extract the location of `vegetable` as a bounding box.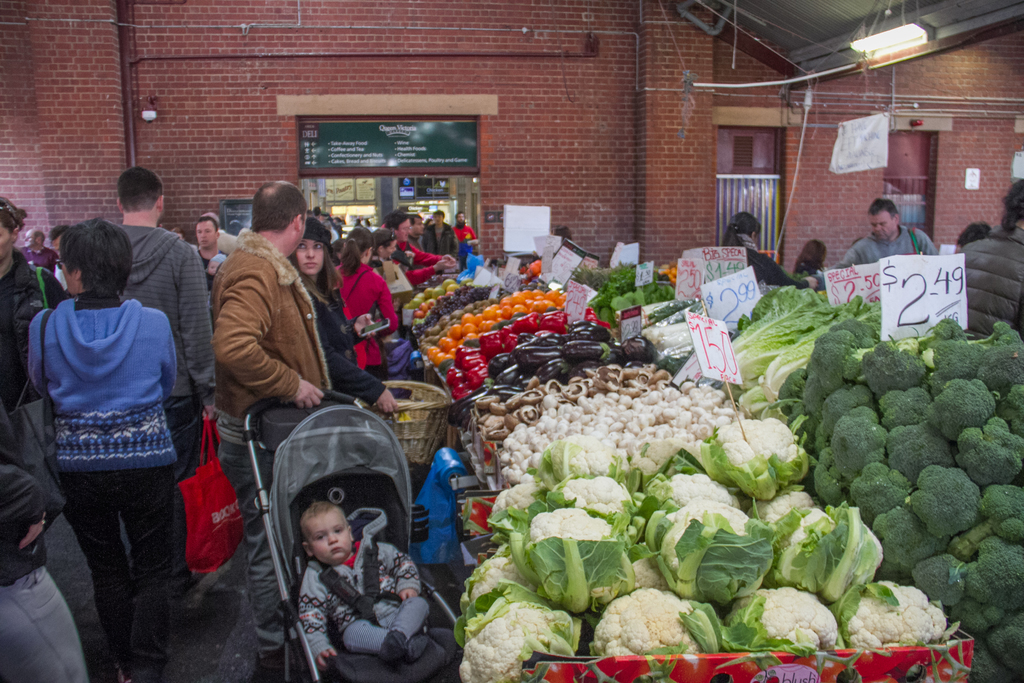
bbox=(535, 469, 637, 524).
